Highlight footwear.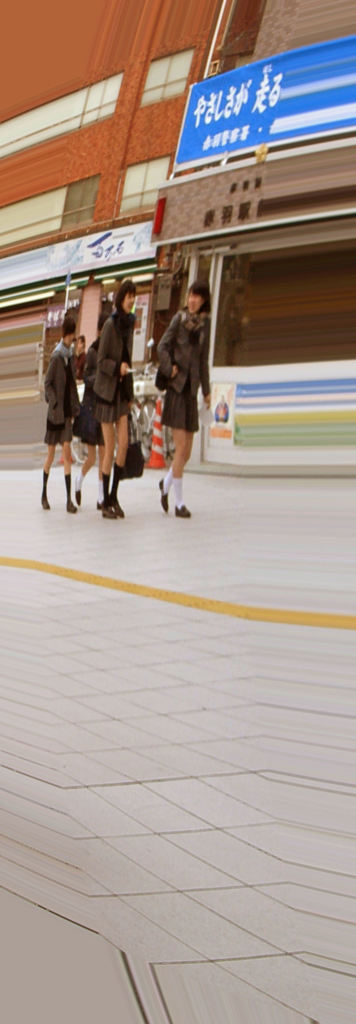
Highlighted region: Rect(101, 504, 118, 521).
